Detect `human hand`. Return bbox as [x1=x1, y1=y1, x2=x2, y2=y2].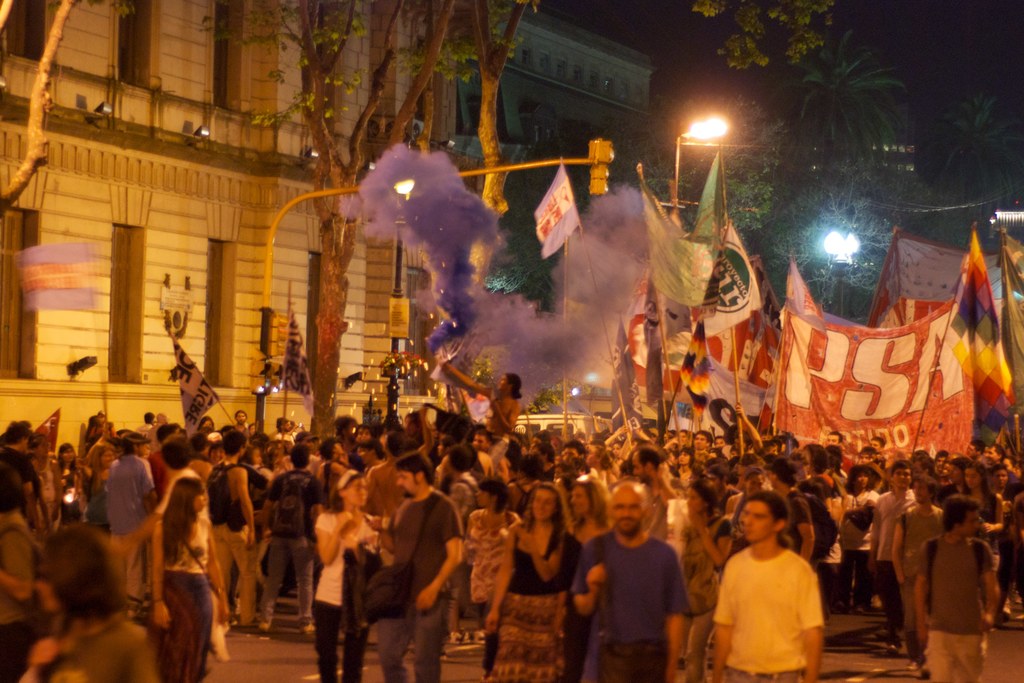
[x1=27, y1=637, x2=59, y2=672].
